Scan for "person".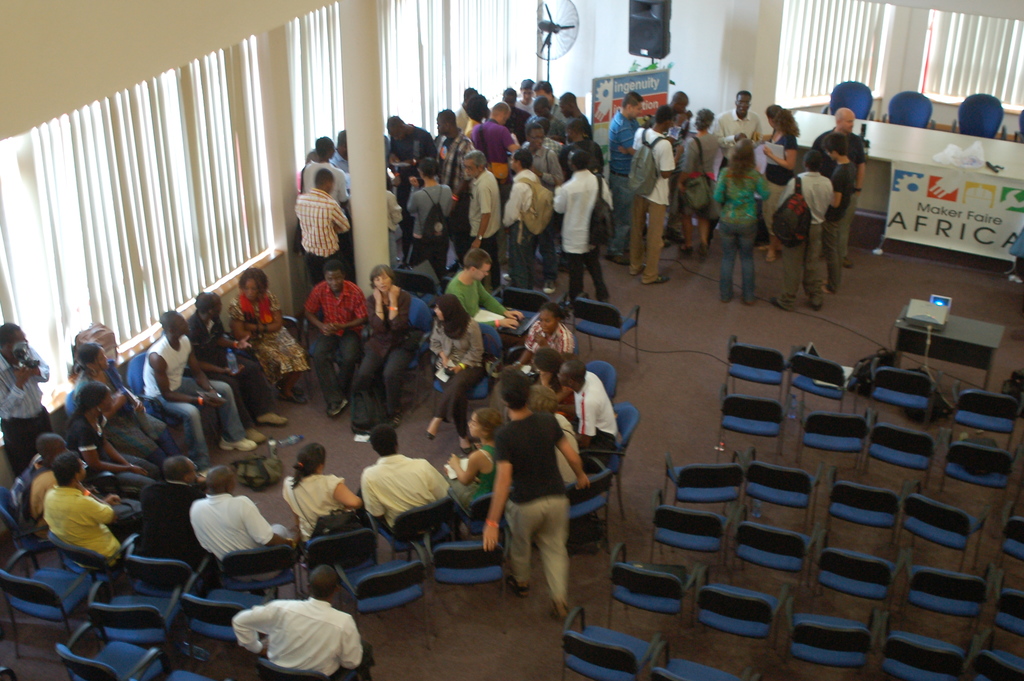
Scan result: left=42, top=450, right=135, bottom=557.
